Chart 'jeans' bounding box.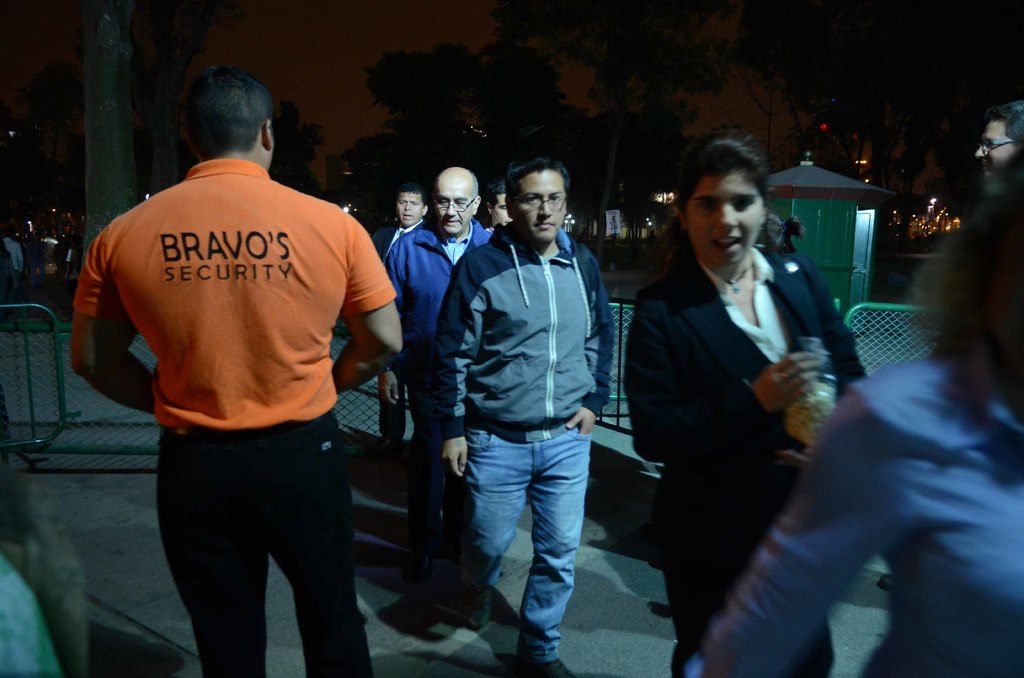
Charted: crop(463, 426, 589, 666).
